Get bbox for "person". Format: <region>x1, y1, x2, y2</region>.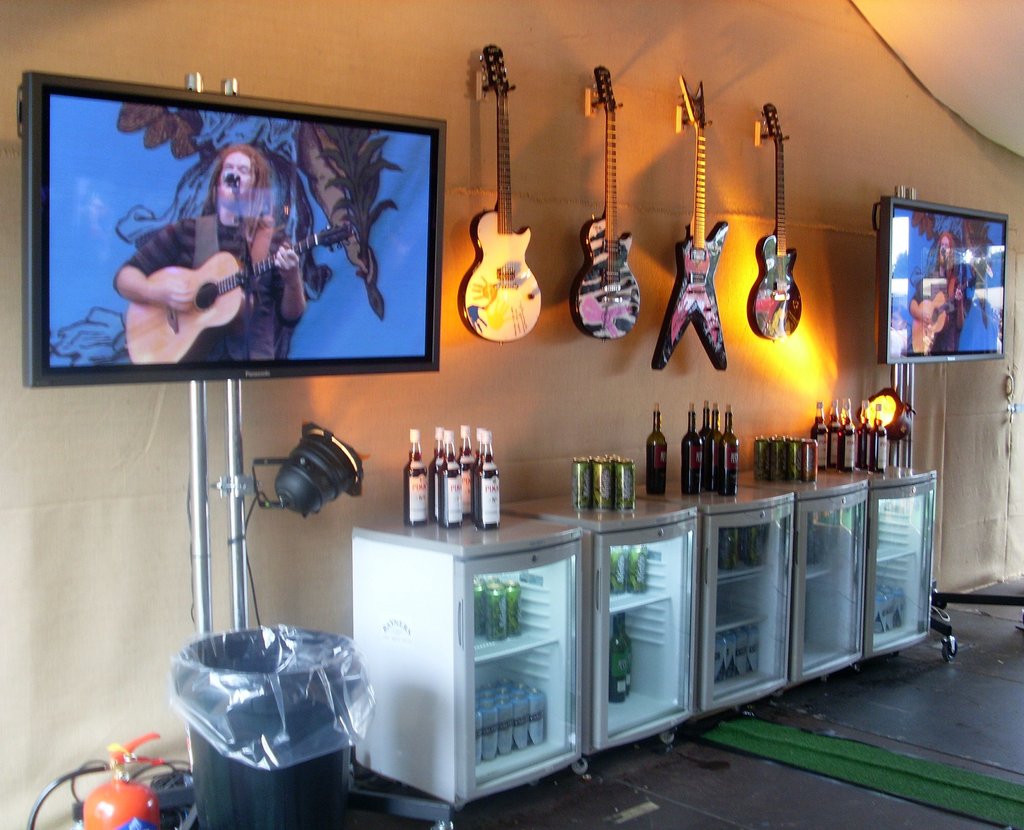
<region>97, 159, 303, 378</region>.
